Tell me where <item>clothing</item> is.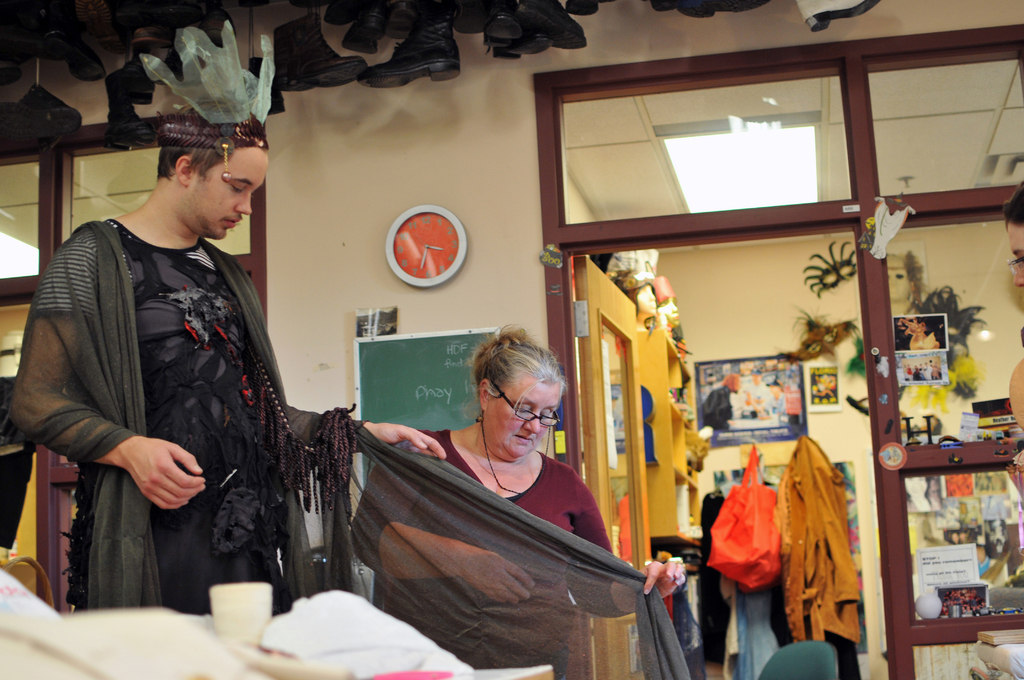
<item>clothing</item> is at (2,210,691,677).
